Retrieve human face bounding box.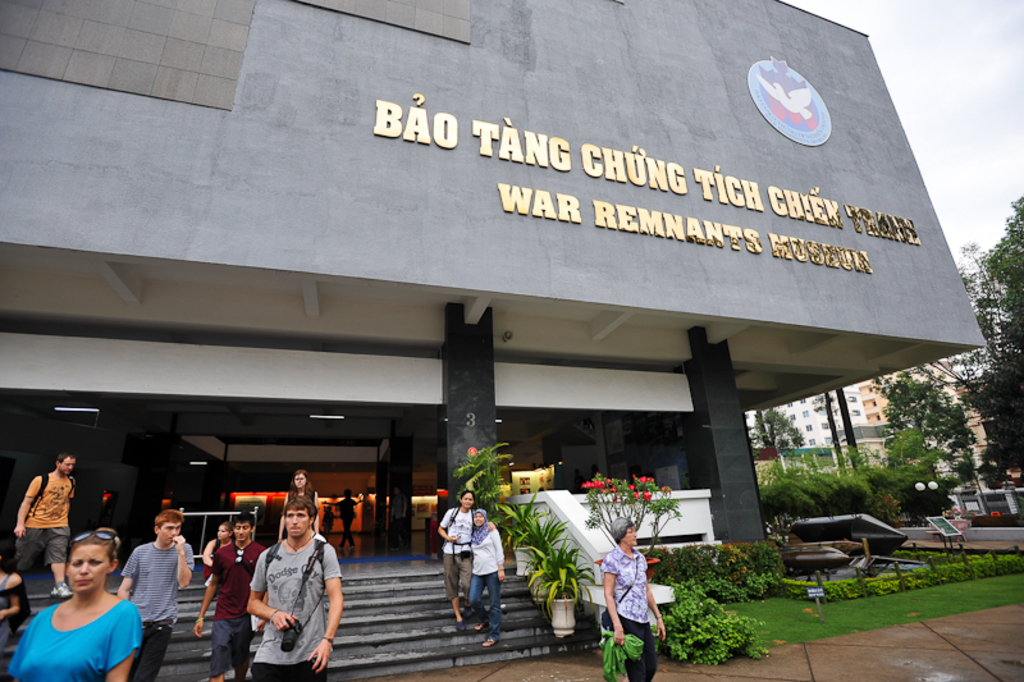
Bounding box: x1=285, y1=509, x2=312, y2=543.
